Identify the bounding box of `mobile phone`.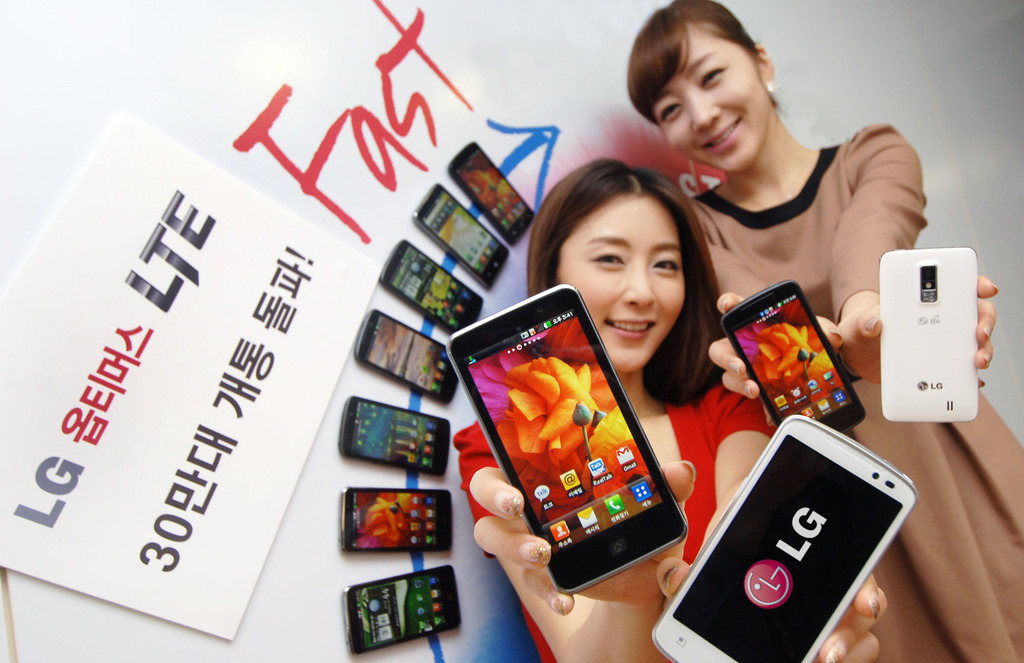
<region>875, 249, 979, 420</region>.
